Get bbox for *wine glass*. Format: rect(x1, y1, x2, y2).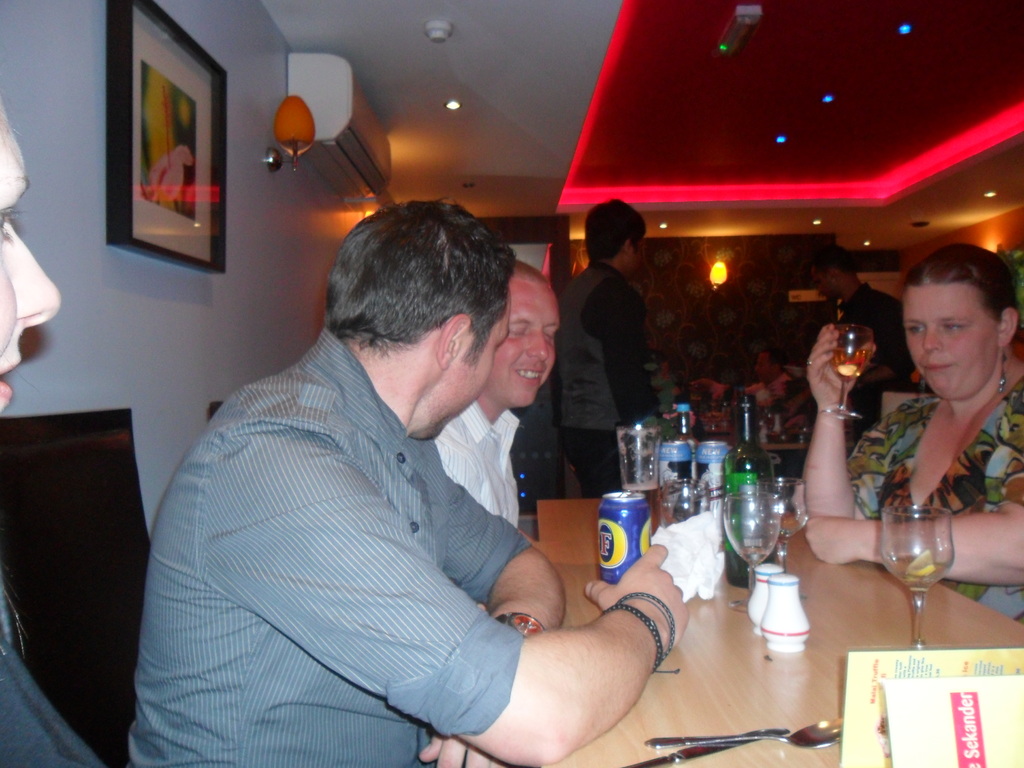
rect(879, 506, 954, 650).
